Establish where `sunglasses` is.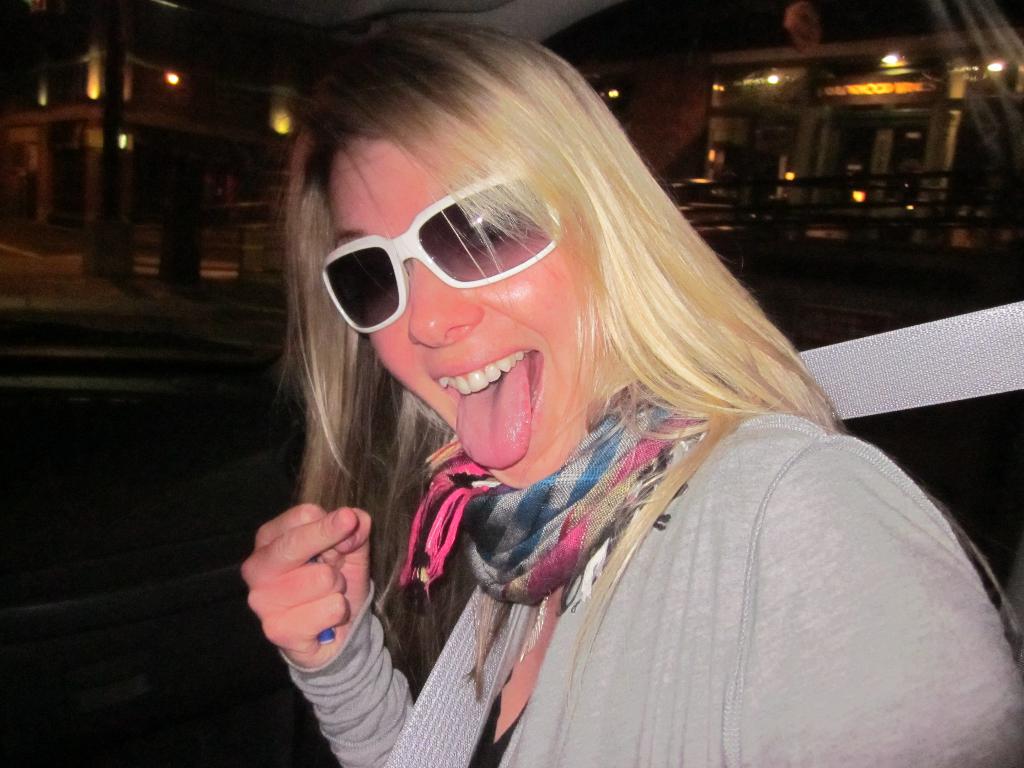
Established at 320:161:567:339.
